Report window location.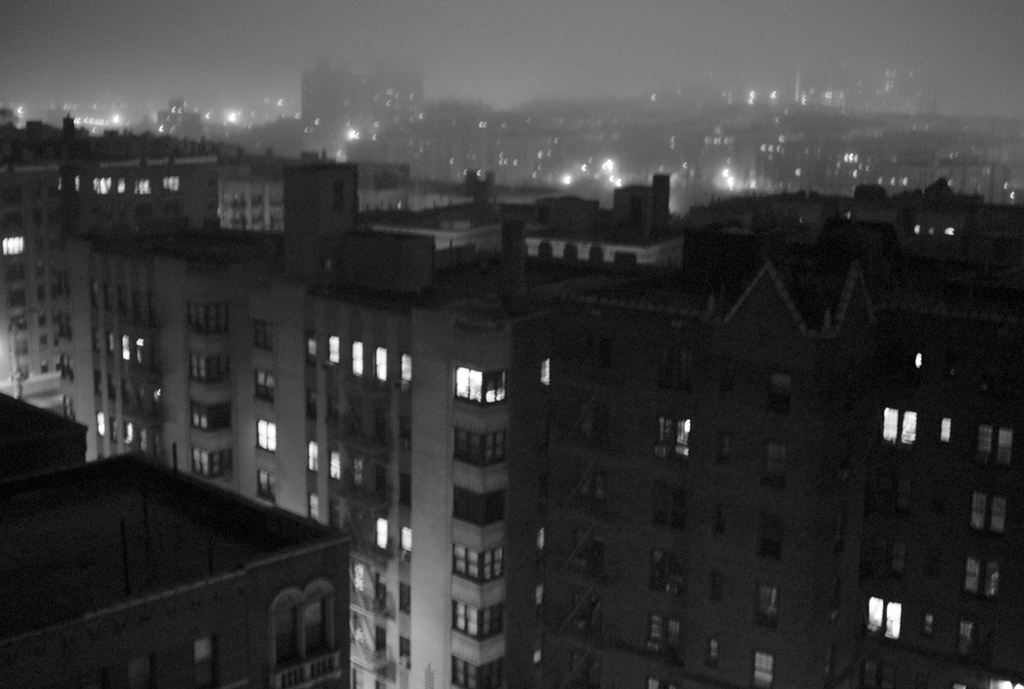
Report: box=[958, 624, 993, 671].
